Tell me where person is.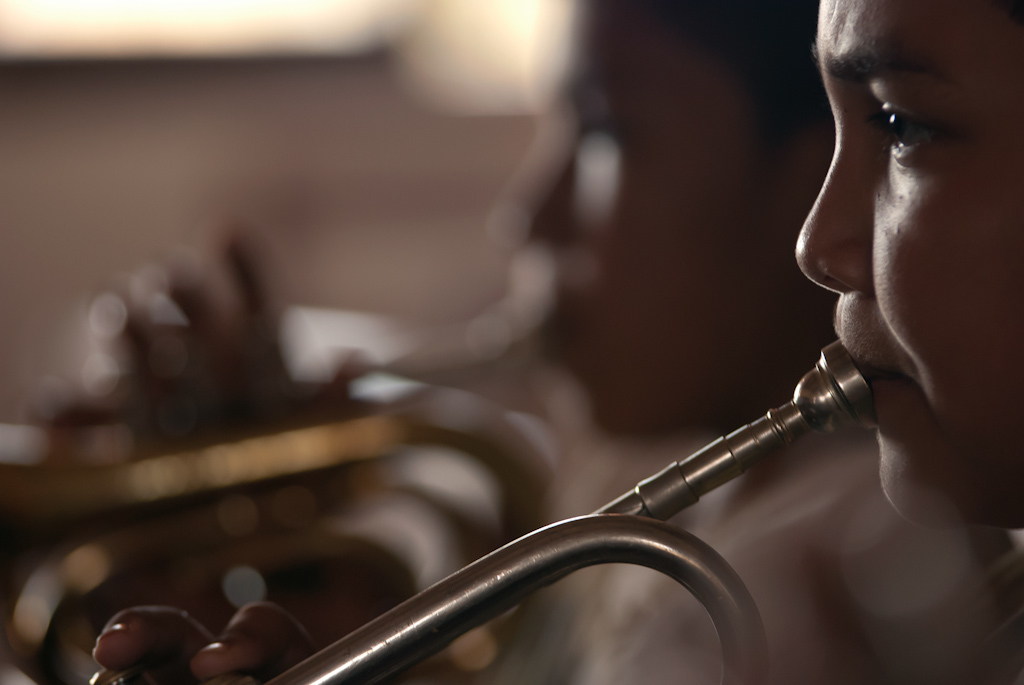
person is at (left=9, top=0, right=1021, bottom=684).
